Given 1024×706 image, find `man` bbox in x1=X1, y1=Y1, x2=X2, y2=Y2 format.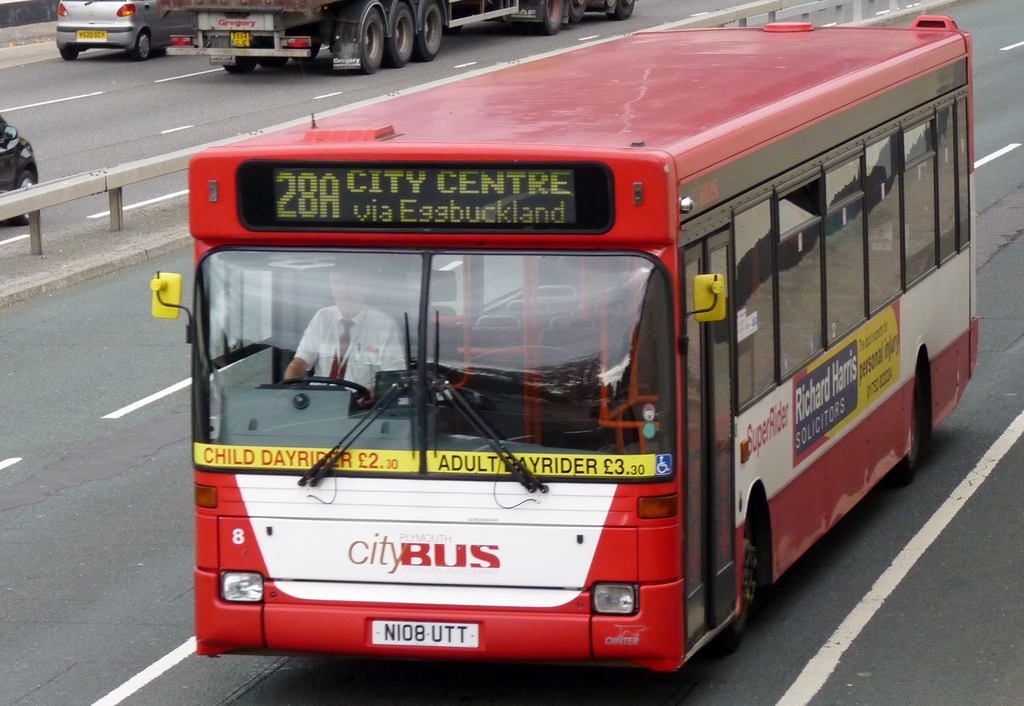
x1=277, y1=256, x2=403, y2=407.
